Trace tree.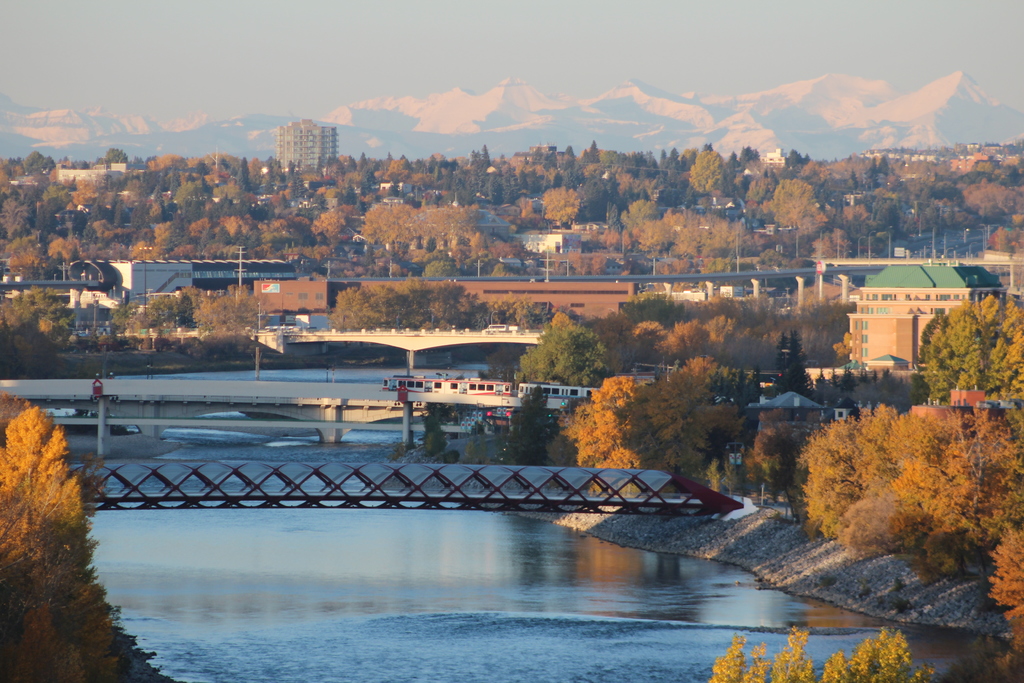
Traced to x1=903 y1=296 x2=1023 y2=395.
